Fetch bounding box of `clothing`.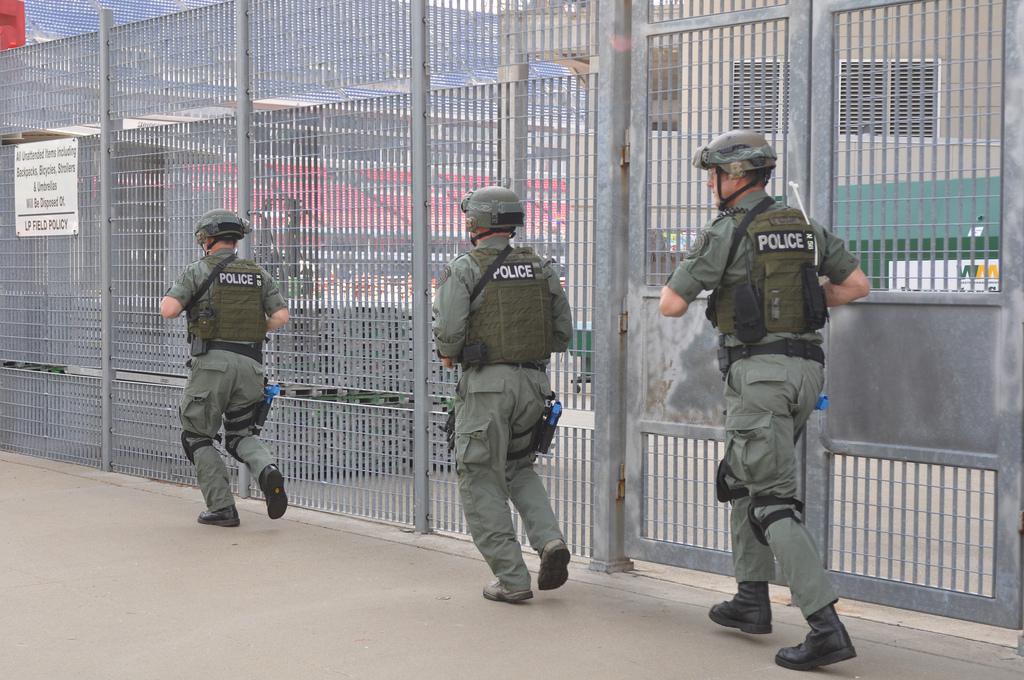
Bbox: x1=666, y1=190, x2=857, y2=625.
